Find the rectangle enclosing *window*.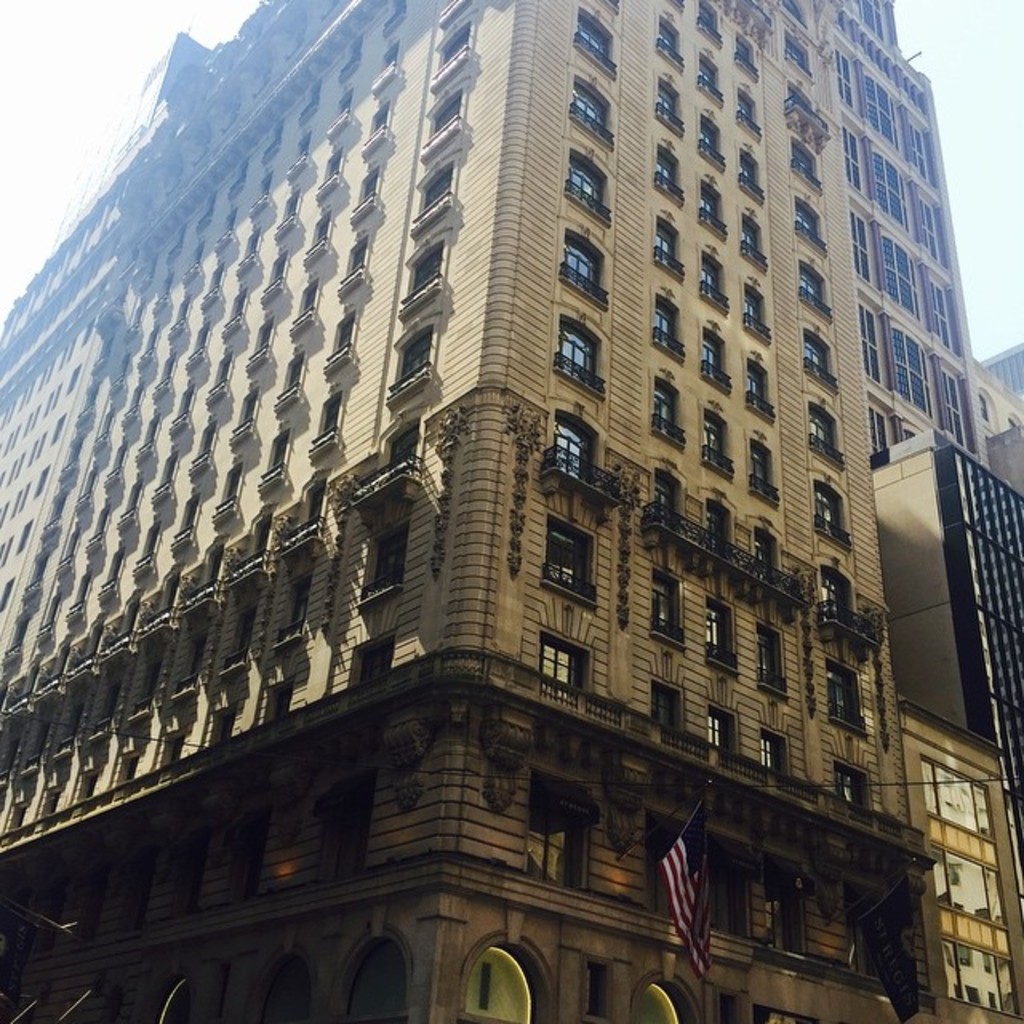
locate(742, 218, 766, 272).
